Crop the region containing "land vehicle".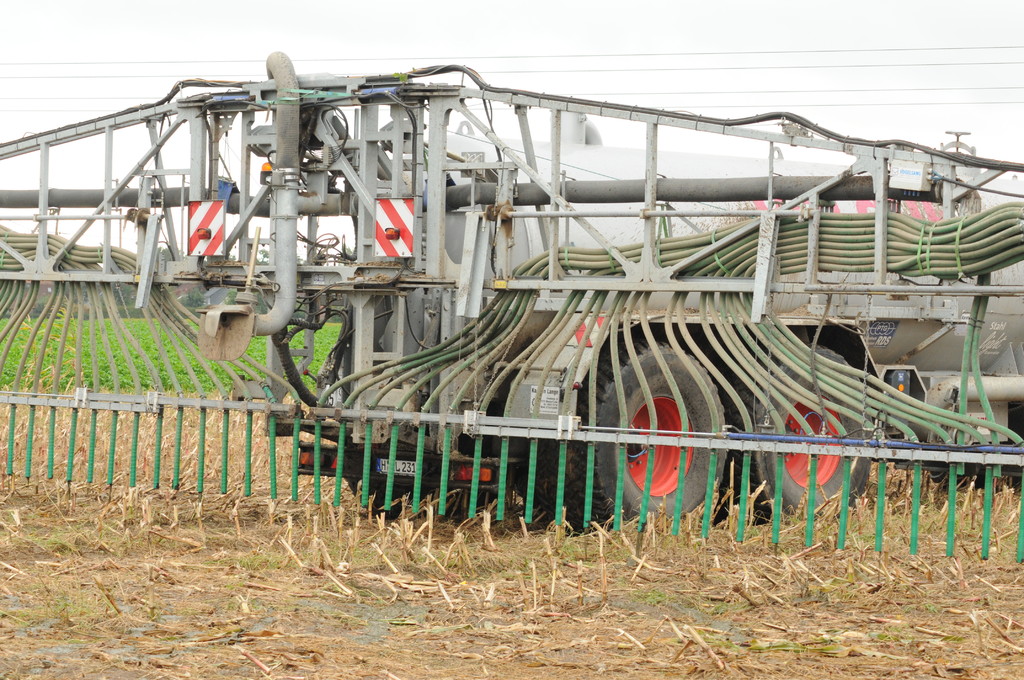
Crop region: 0/51/1023/519.
